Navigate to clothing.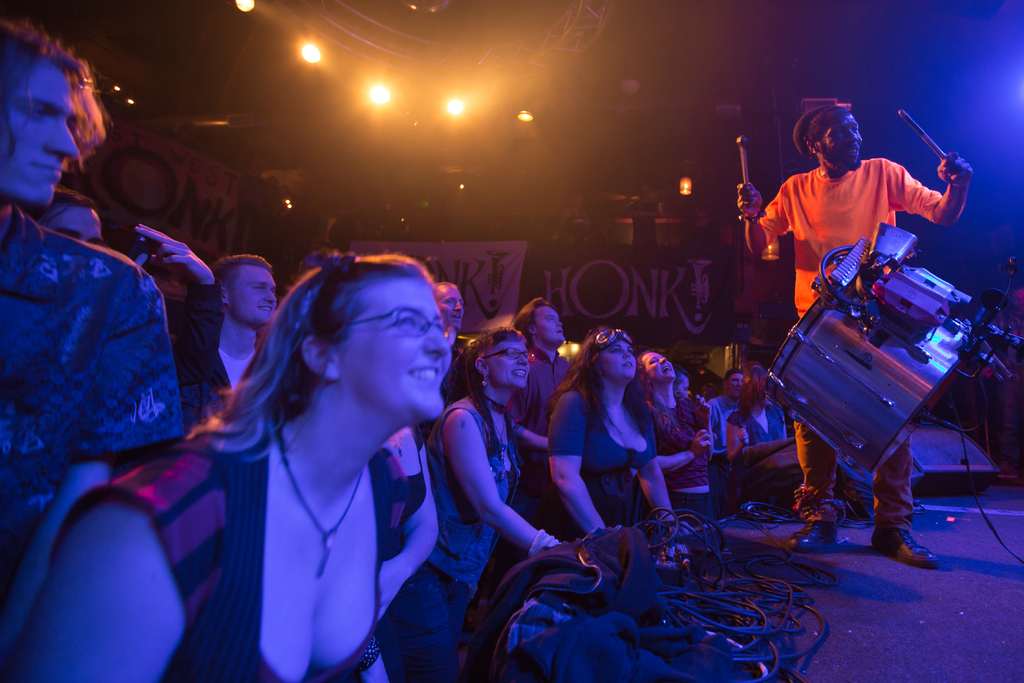
Navigation target: bbox=(392, 428, 424, 520).
